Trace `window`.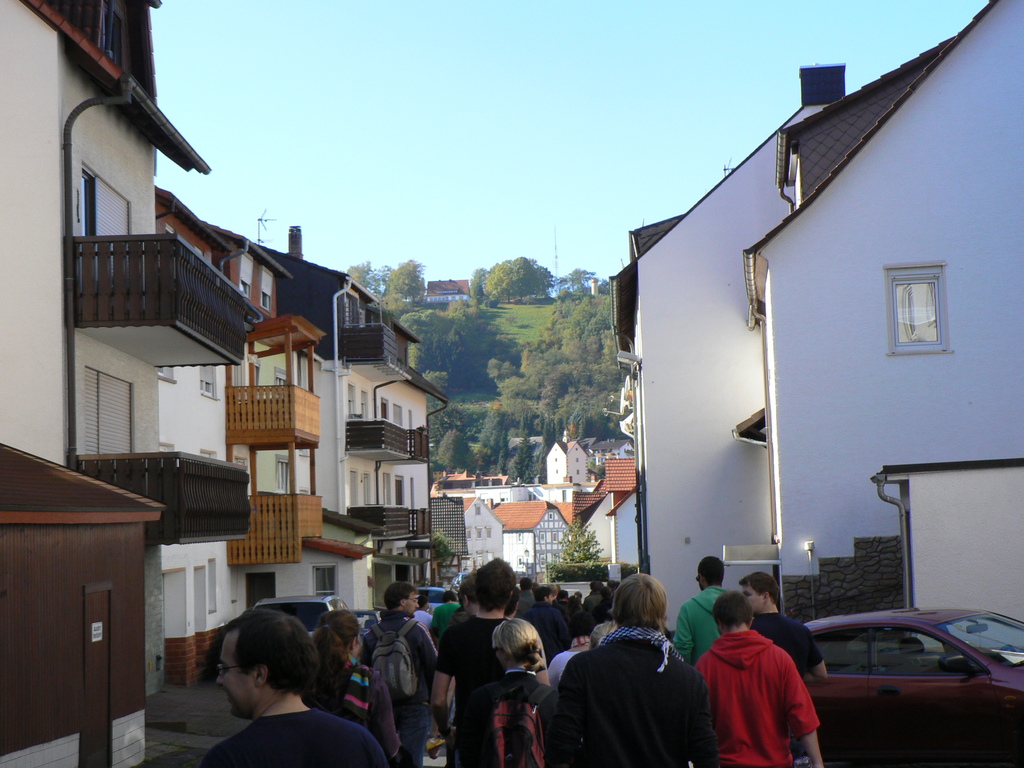
Traced to pyautogui.locateOnScreen(247, 284, 255, 298).
